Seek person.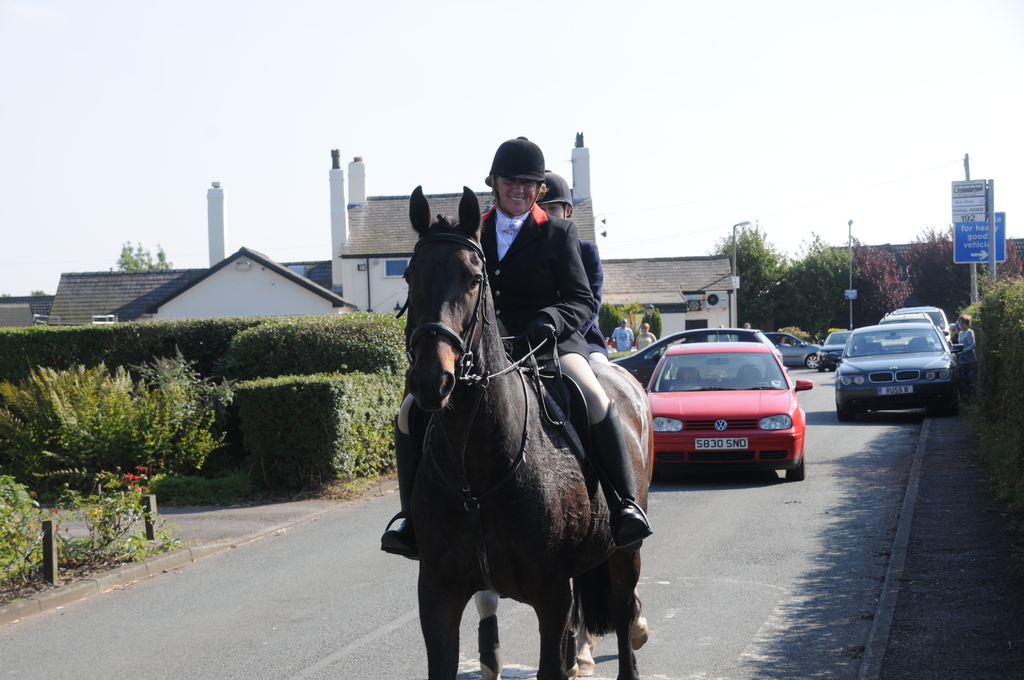
[637, 319, 659, 350].
